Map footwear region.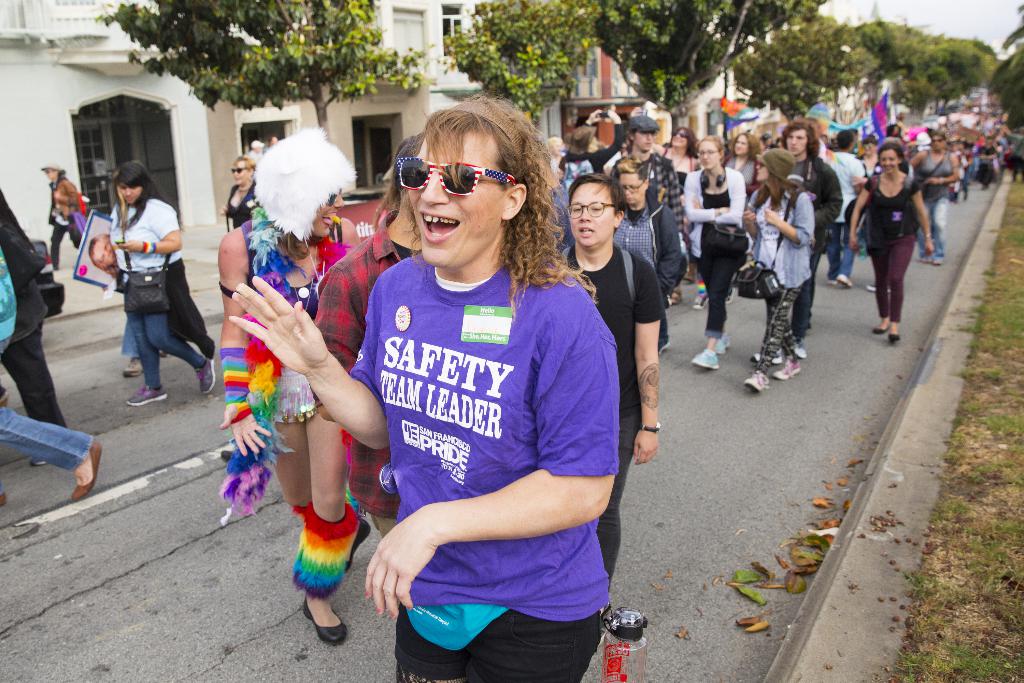
Mapped to (left=715, top=331, right=731, bottom=353).
